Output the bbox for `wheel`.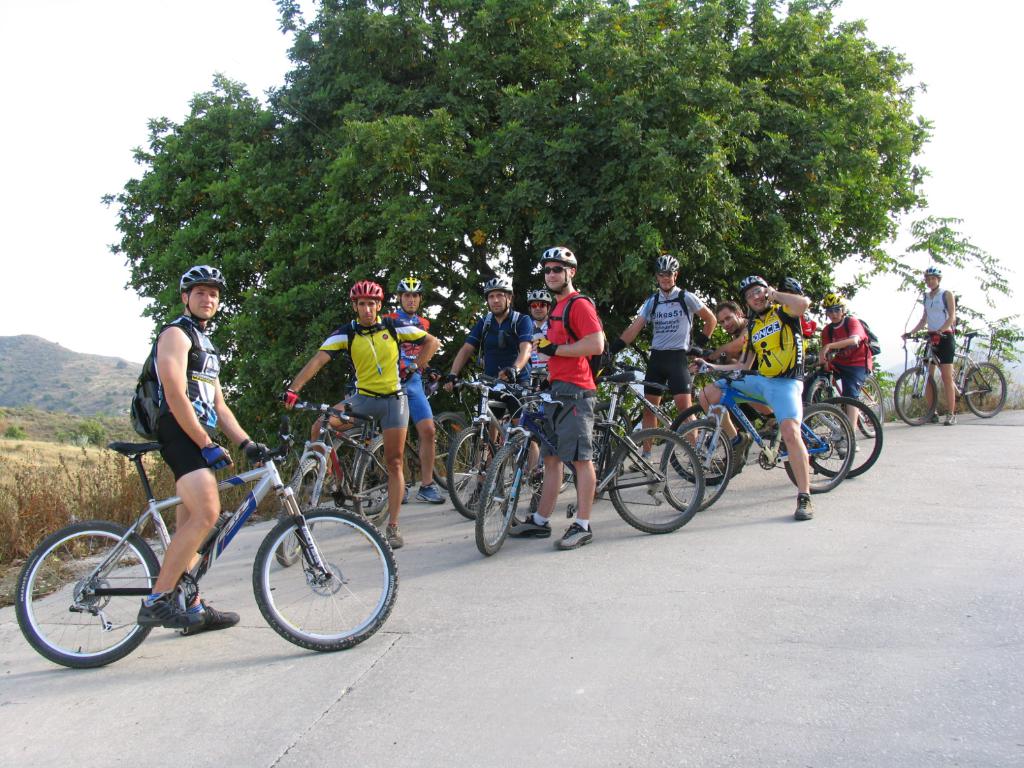
852, 373, 888, 435.
